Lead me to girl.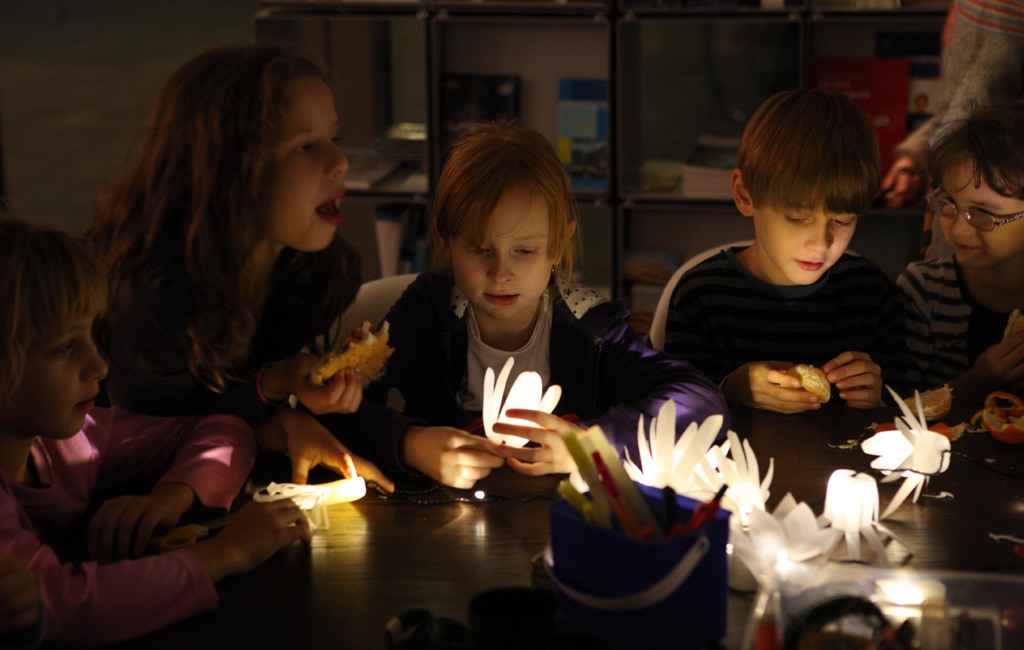
Lead to x1=83, y1=43, x2=408, y2=493.
